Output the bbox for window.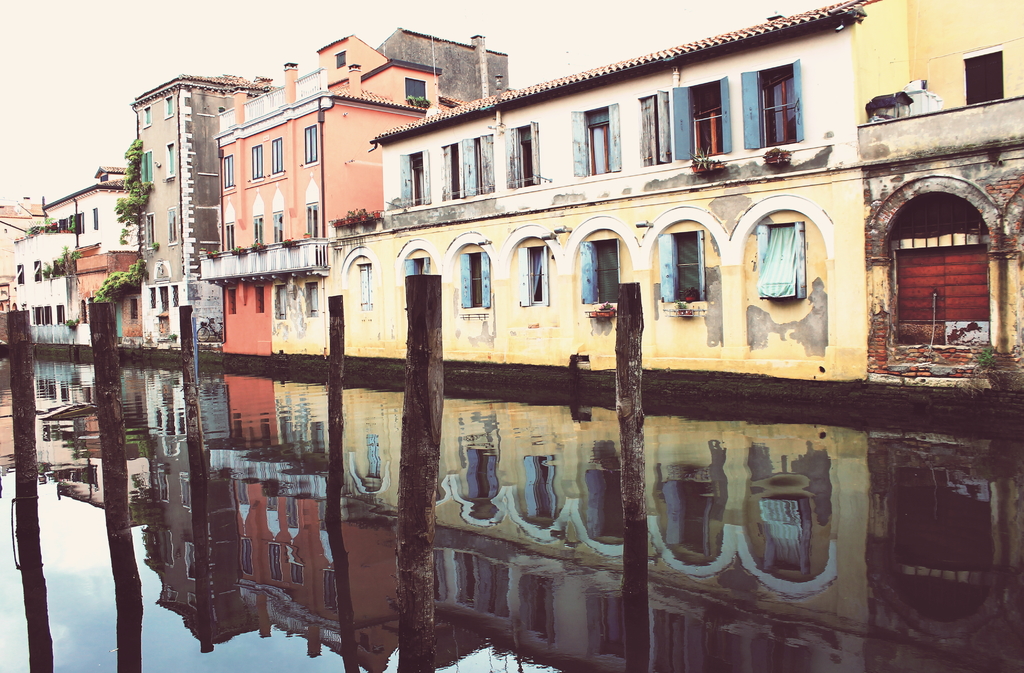
x1=29, y1=263, x2=44, y2=282.
